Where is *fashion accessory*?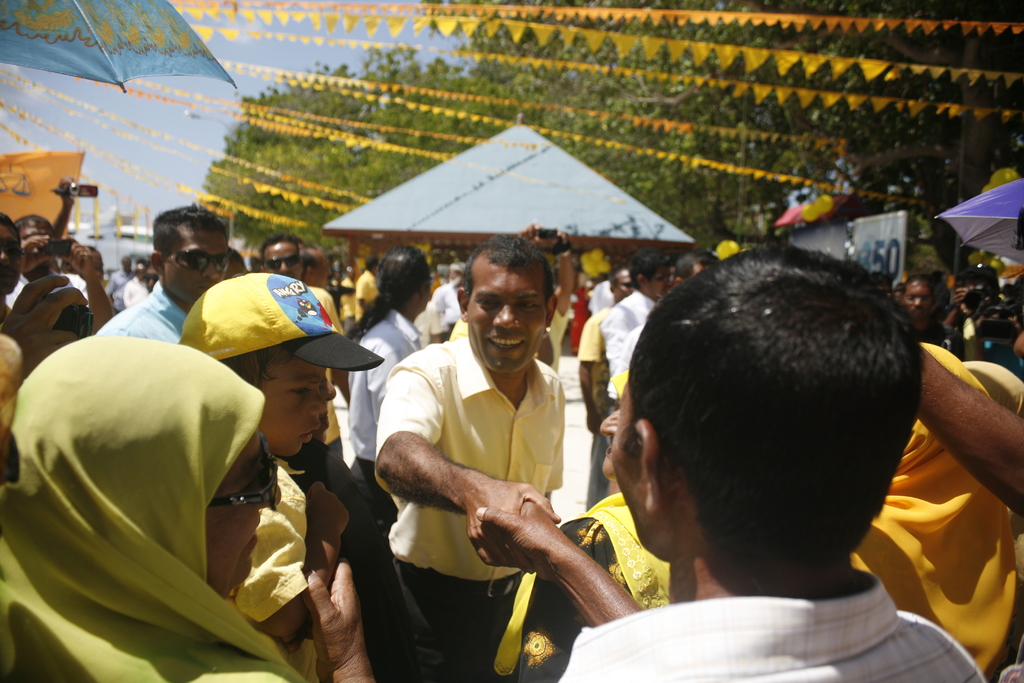
(x1=266, y1=255, x2=300, y2=268).
